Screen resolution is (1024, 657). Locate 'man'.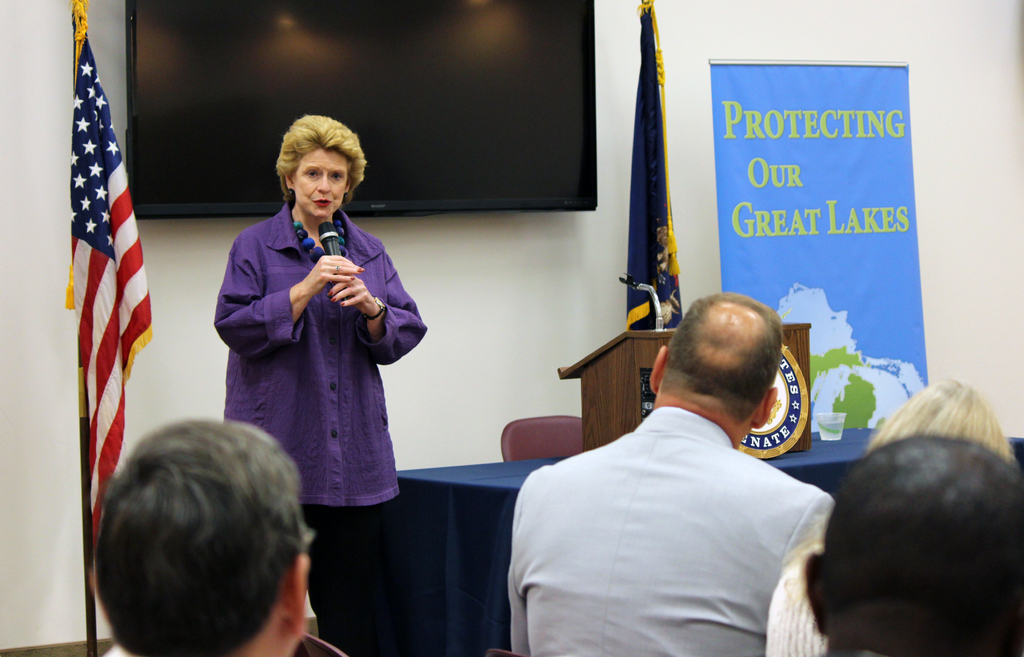
pyautogui.locateOnScreen(86, 418, 319, 656).
